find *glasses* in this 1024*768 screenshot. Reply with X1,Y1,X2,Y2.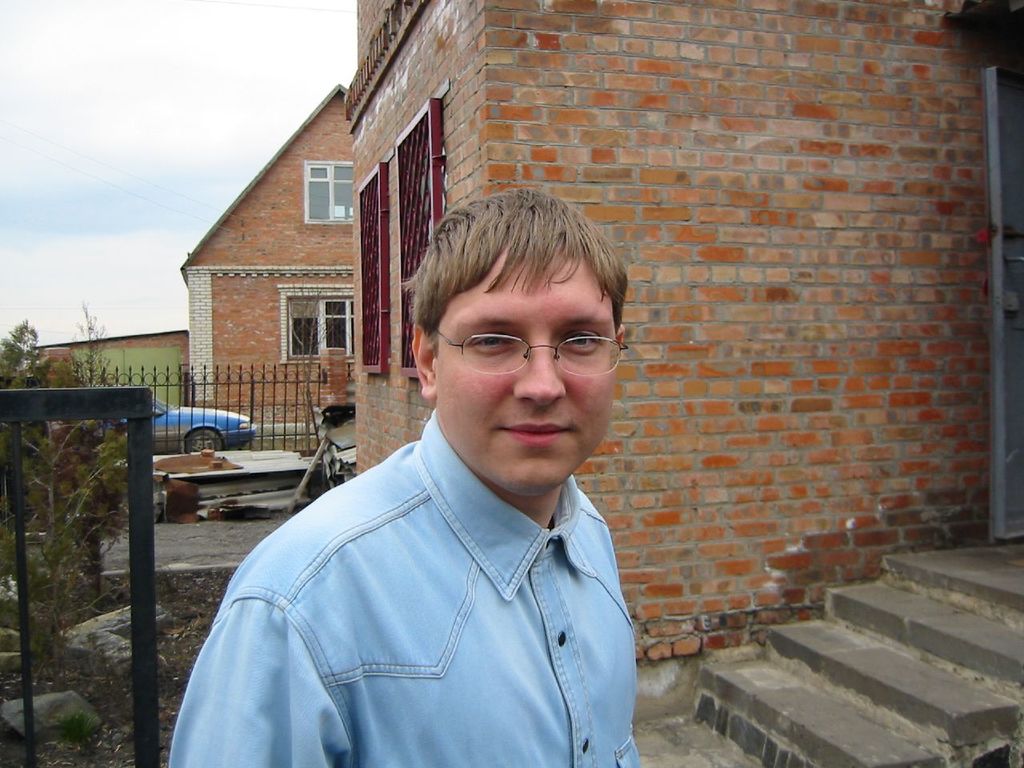
415,318,620,390.
